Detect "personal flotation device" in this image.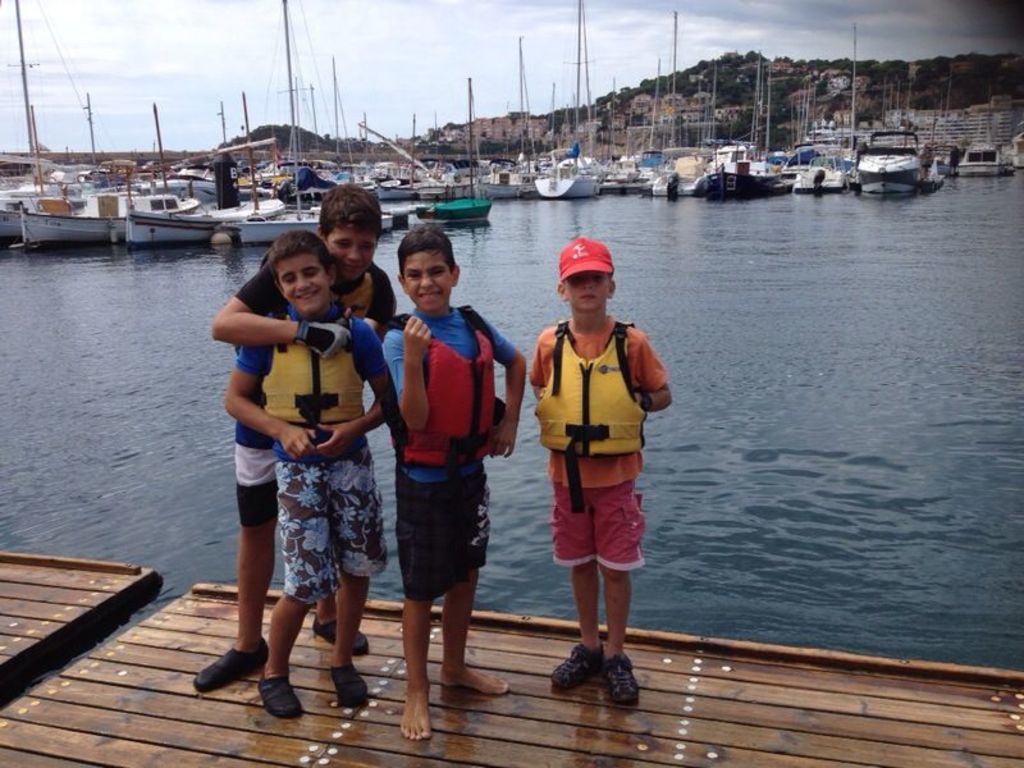
Detection: crop(339, 256, 393, 329).
